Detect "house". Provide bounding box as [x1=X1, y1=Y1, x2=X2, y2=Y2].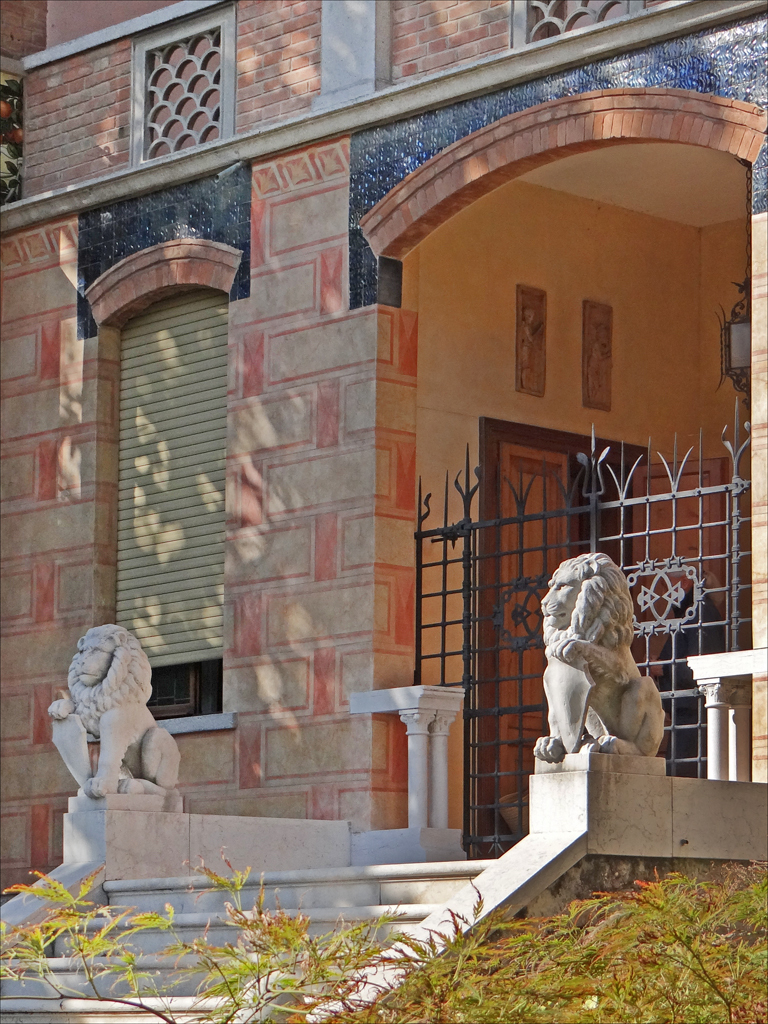
[x1=0, y1=0, x2=766, y2=916].
